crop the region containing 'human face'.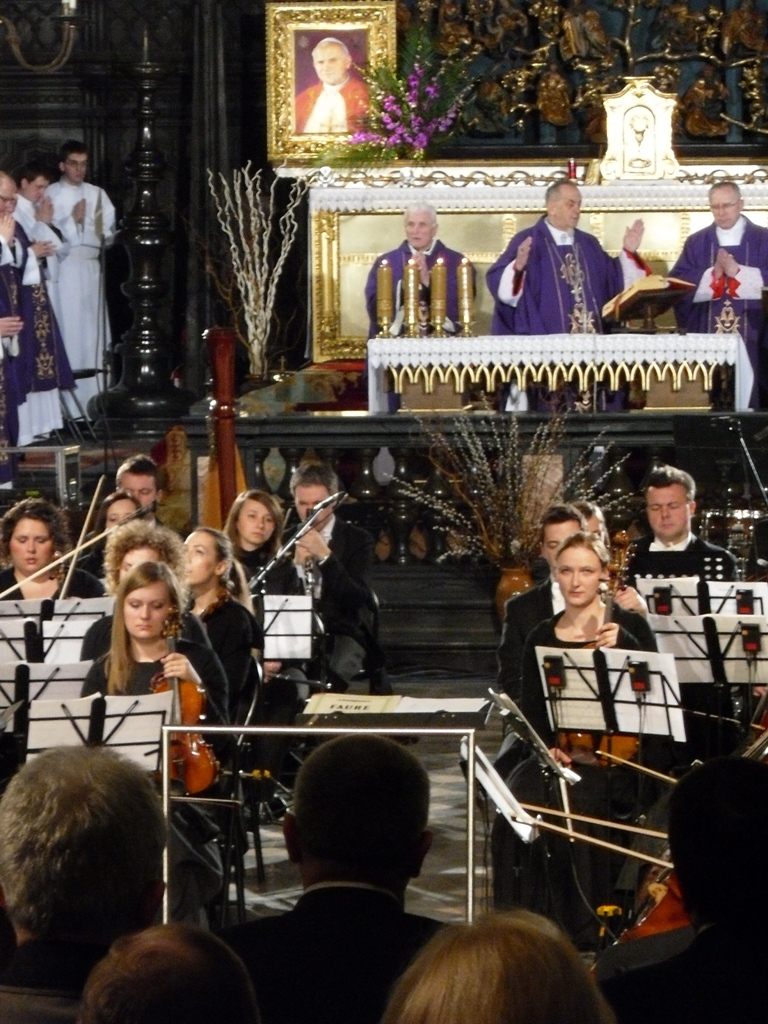
Crop region: 64,155,87,183.
